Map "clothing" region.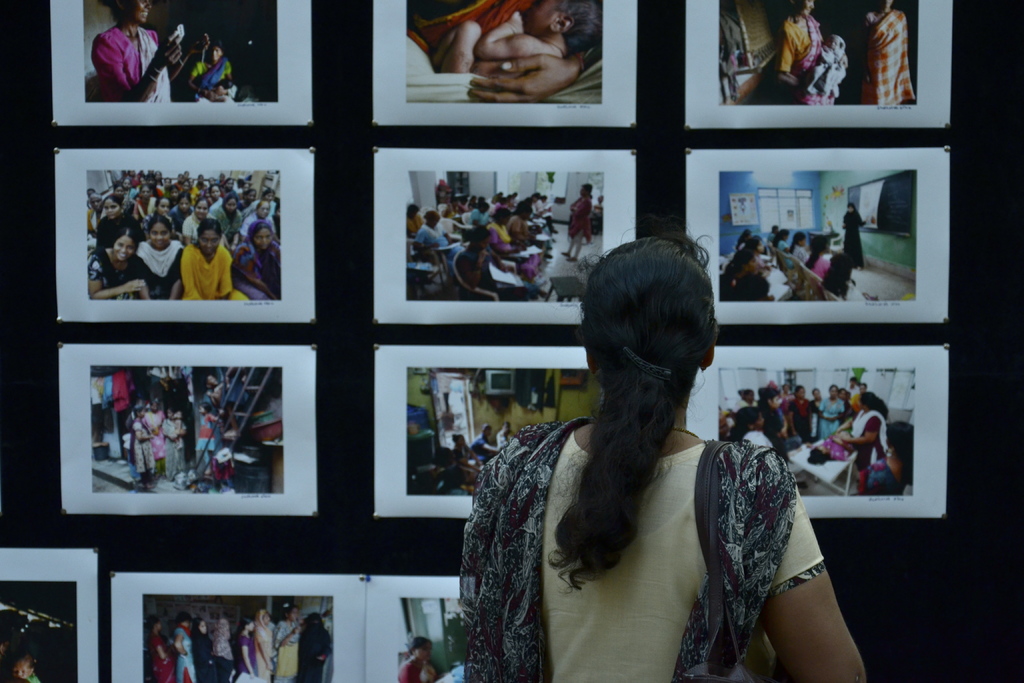
Mapped to Rect(787, 243, 808, 266).
